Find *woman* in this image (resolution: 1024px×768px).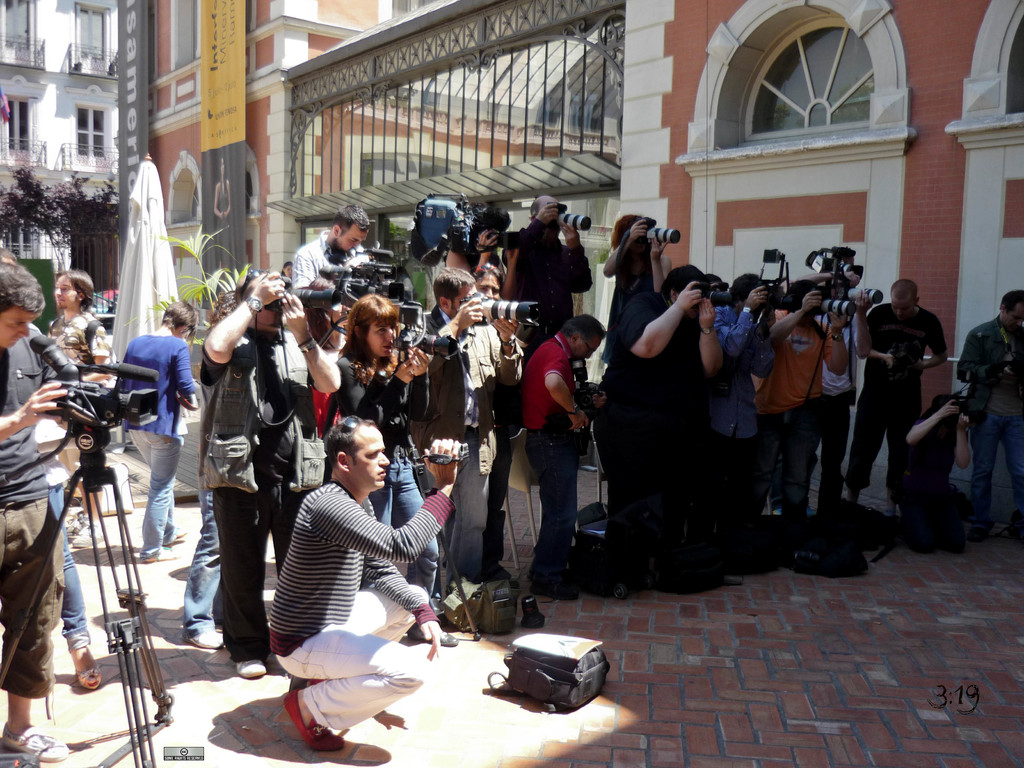
(604, 214, 671, 362).
